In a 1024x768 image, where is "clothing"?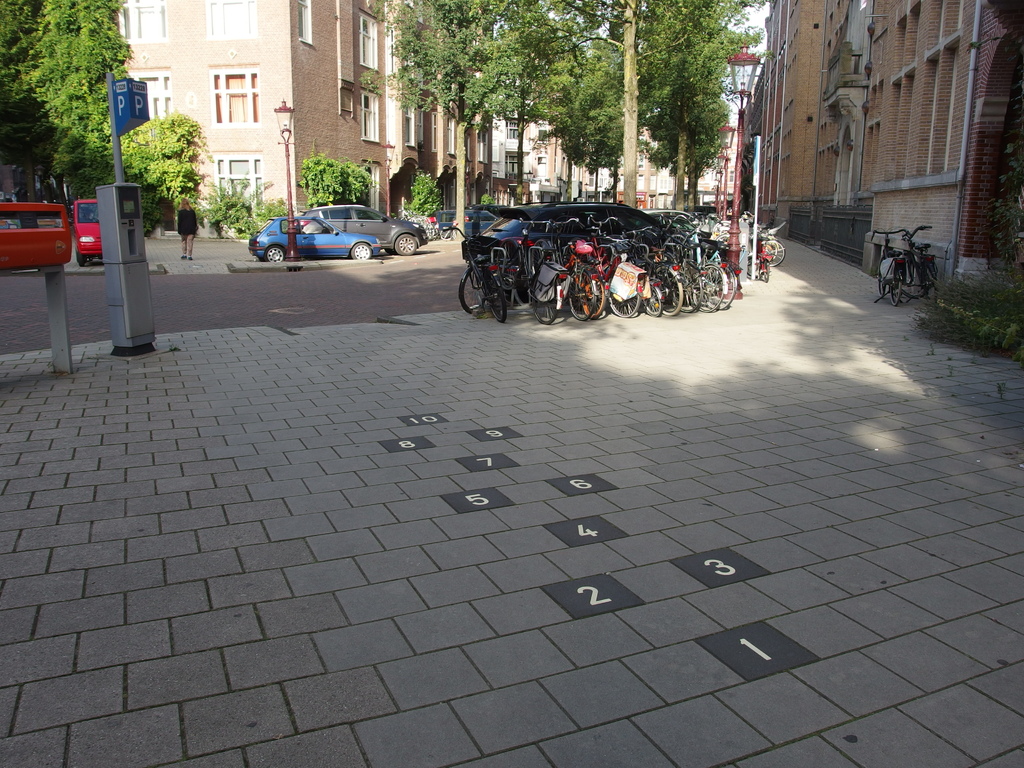
<bbox>177, 208, 197, 253</bbox>.
